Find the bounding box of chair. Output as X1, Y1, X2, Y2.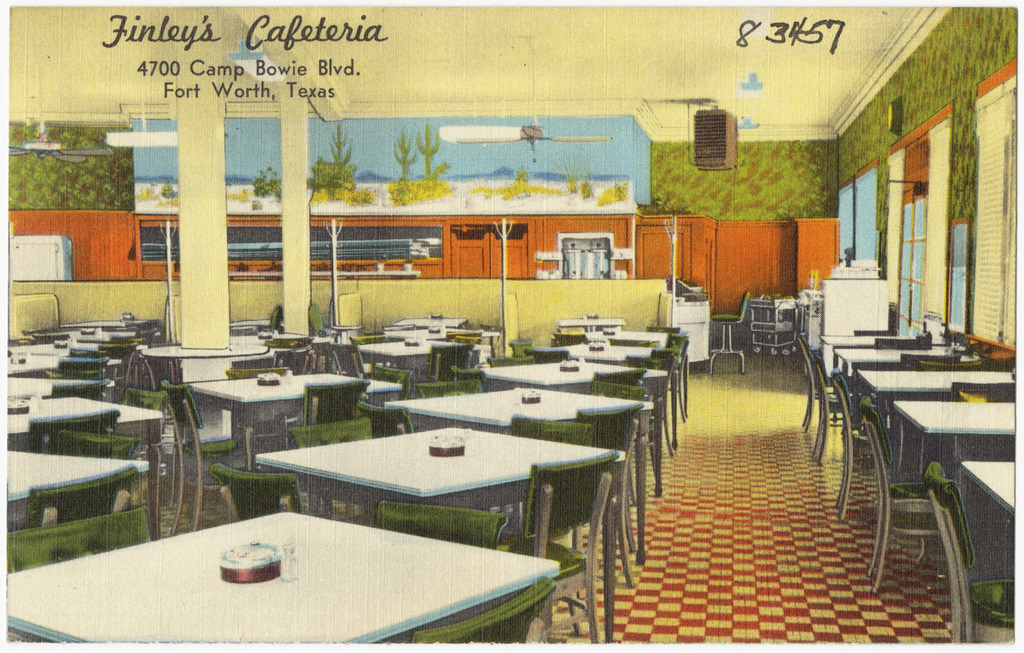
711, 290, 756, 378.
